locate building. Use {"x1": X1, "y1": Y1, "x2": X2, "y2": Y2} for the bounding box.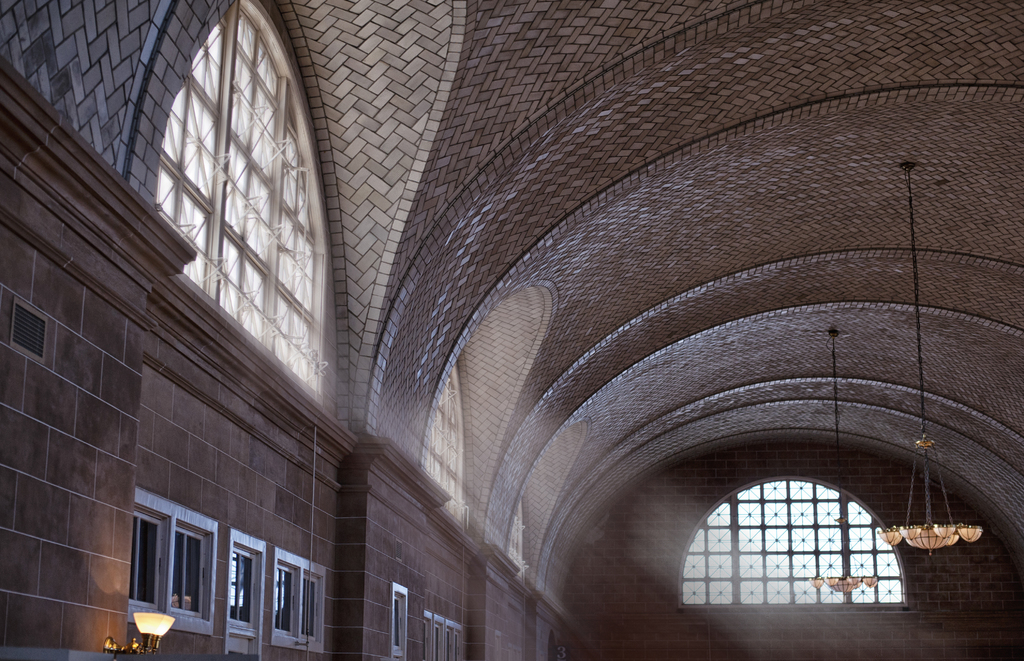
{"x1": 0, "y1": 0, "x2": 1023, "y2": 660}.
